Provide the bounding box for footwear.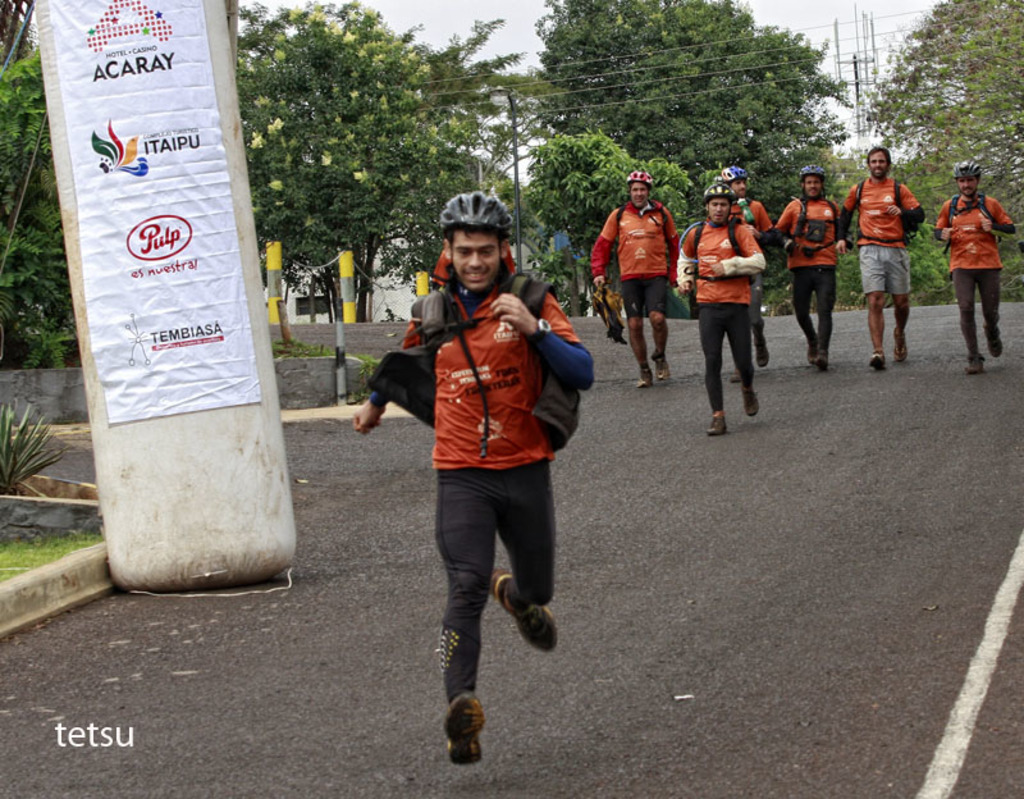
BBox(730, 371, 739, 378).
